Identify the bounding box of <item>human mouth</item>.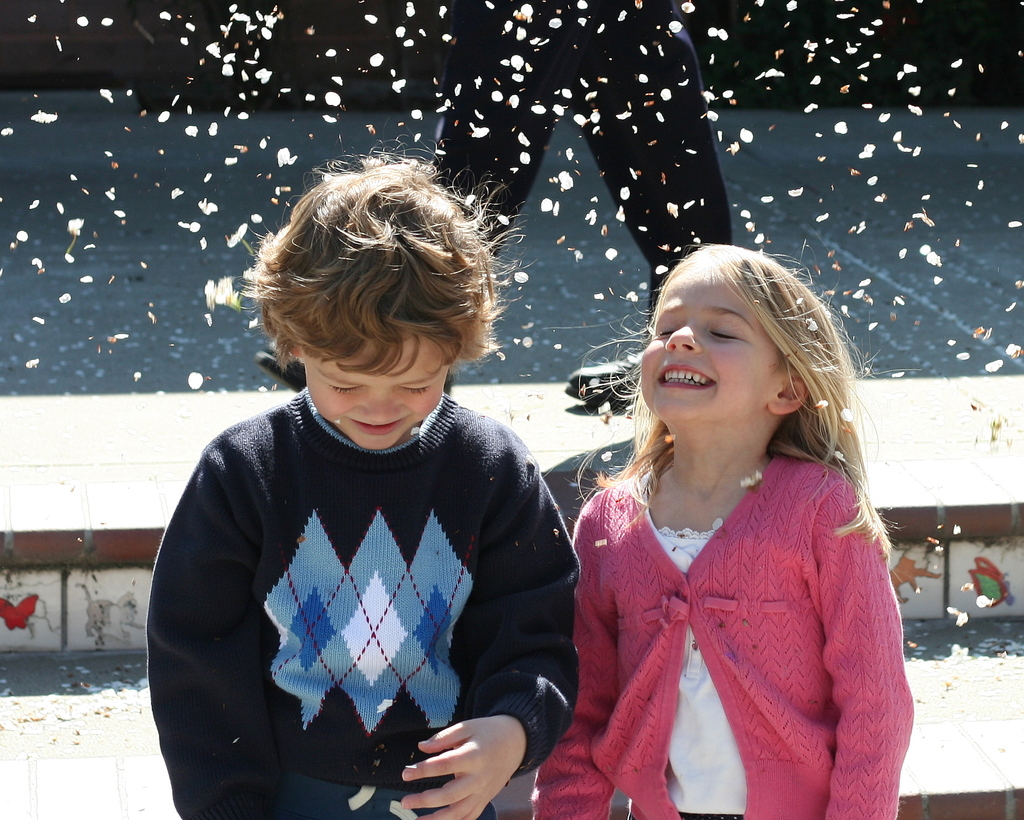
648/362/722/404.
